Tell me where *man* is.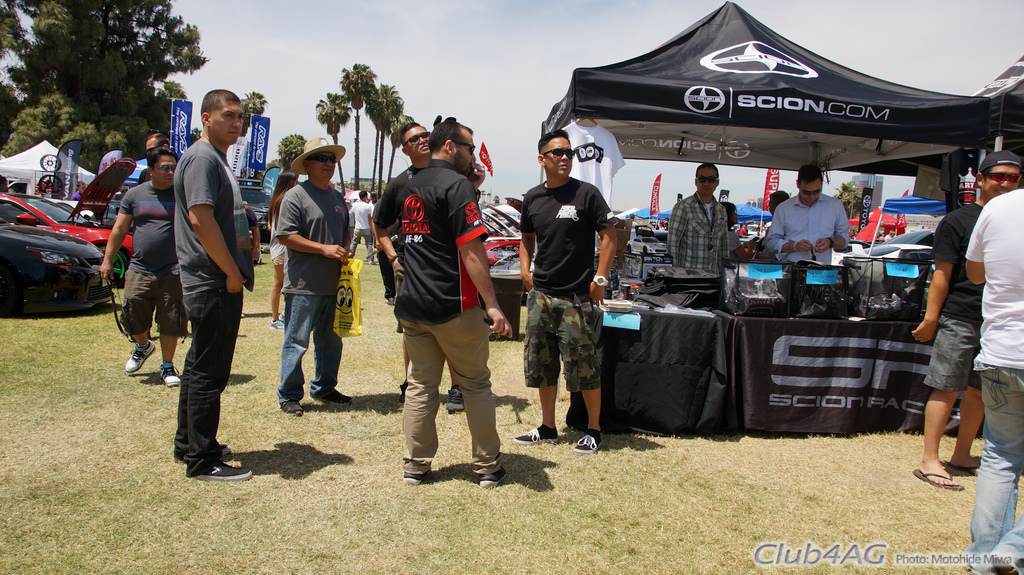
*man* is at BBox(396, 118, 514, 488).
